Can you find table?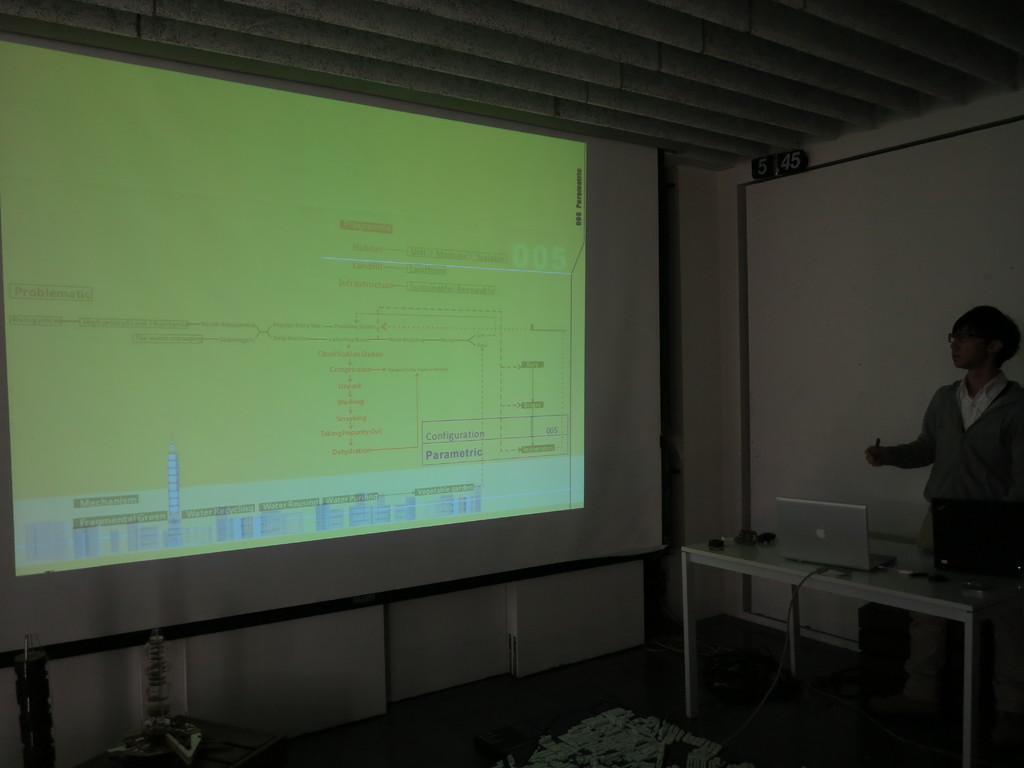
Yes, bounding box: BBox(726, 516, 1009, 767).
